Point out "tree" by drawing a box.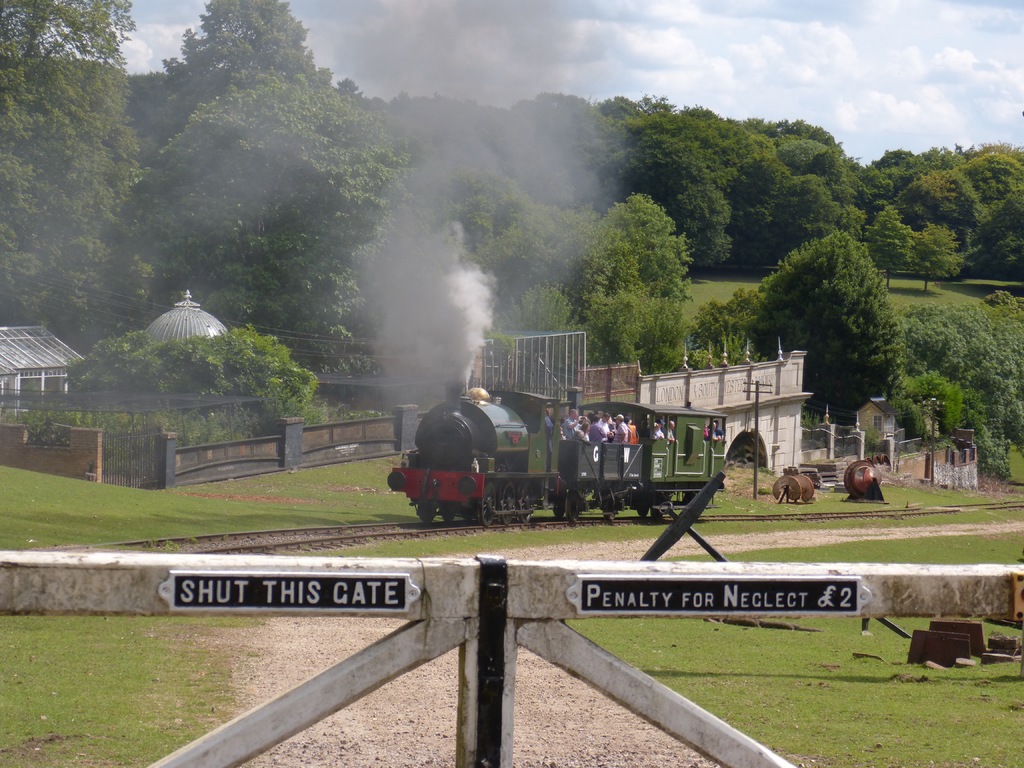
rect(831, 161, 900, 228).
